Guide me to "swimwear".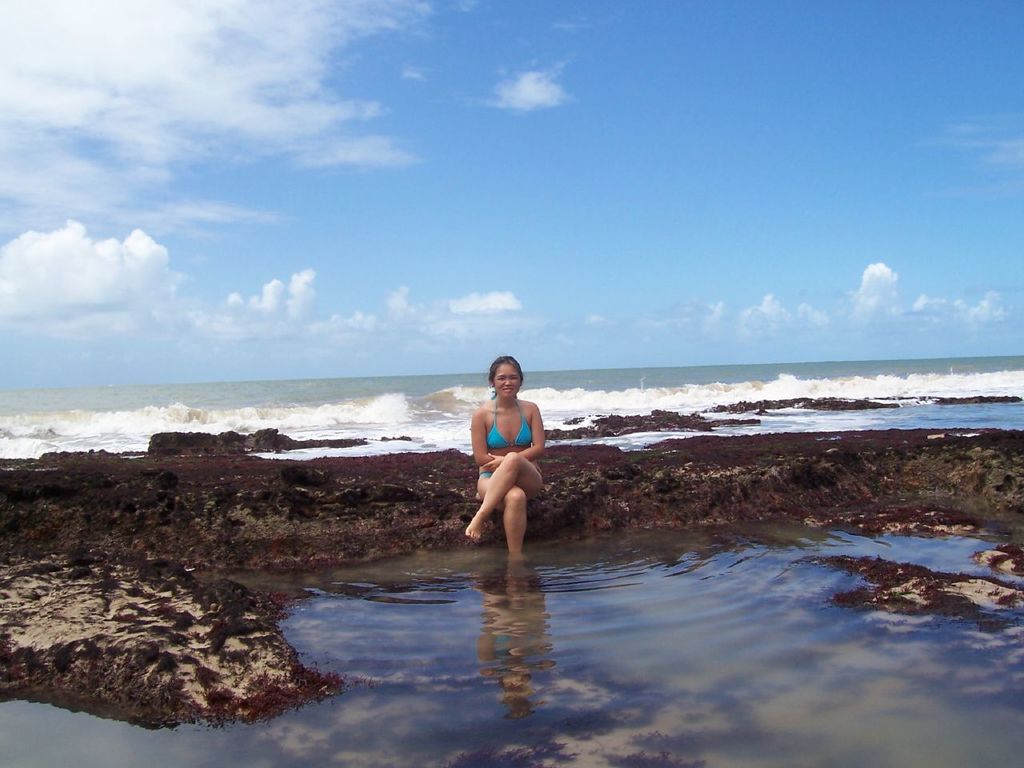
Guidance: (490, 394, 530, 440).
